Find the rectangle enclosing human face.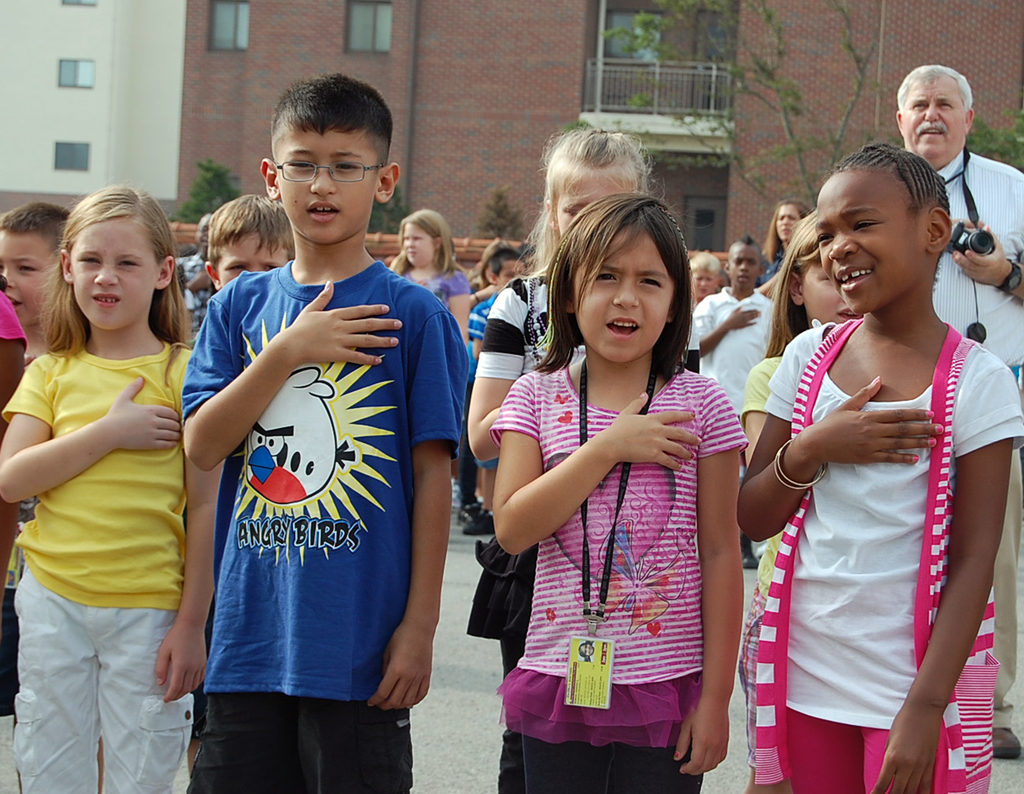
(left=493, top=259, right=527, bottom=283).
